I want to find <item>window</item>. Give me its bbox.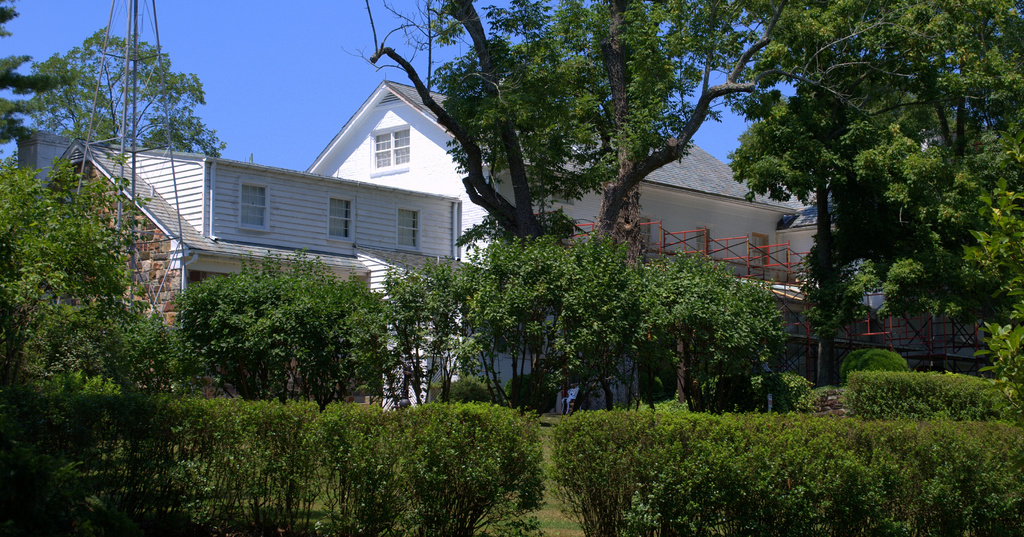
[367,126,413,177].
